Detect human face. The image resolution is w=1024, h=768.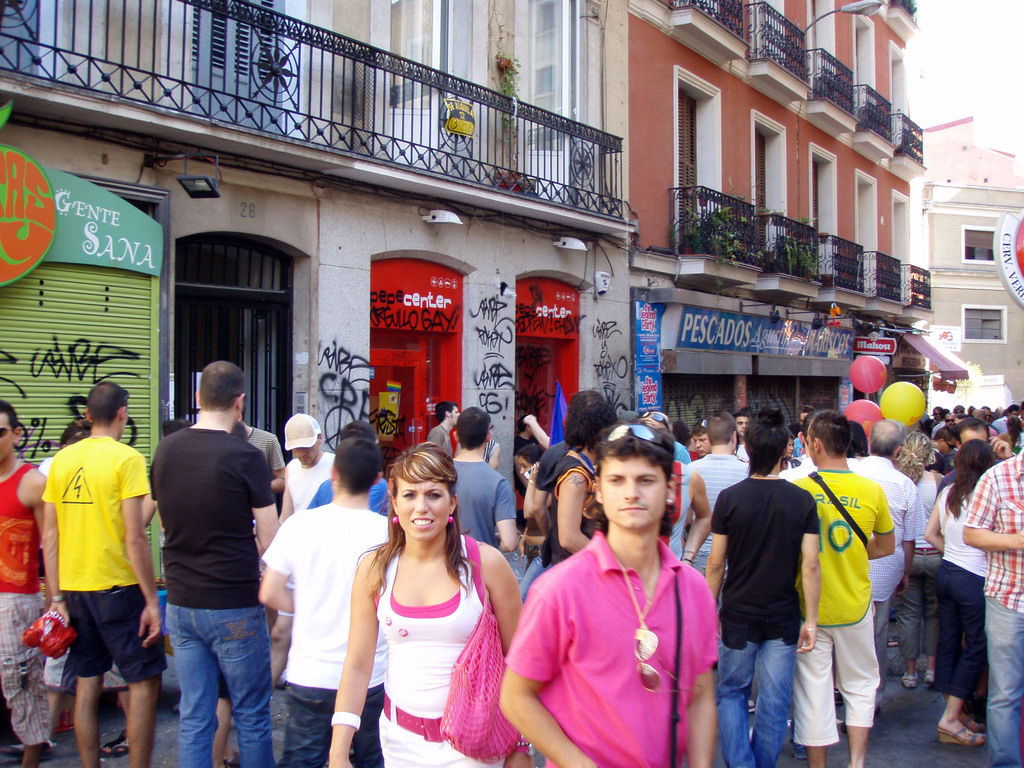
locate(394, 471, 454, 538).
